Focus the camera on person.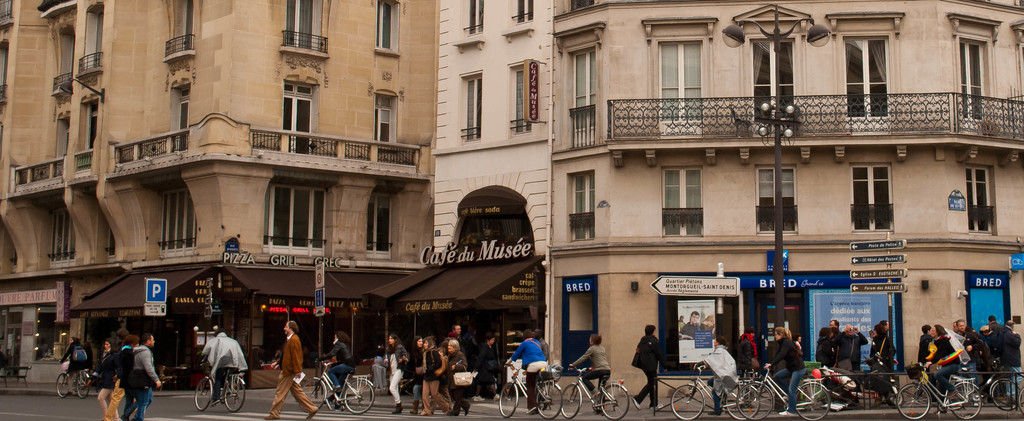
Focus region: Rect(767, 326, 810, 409).
